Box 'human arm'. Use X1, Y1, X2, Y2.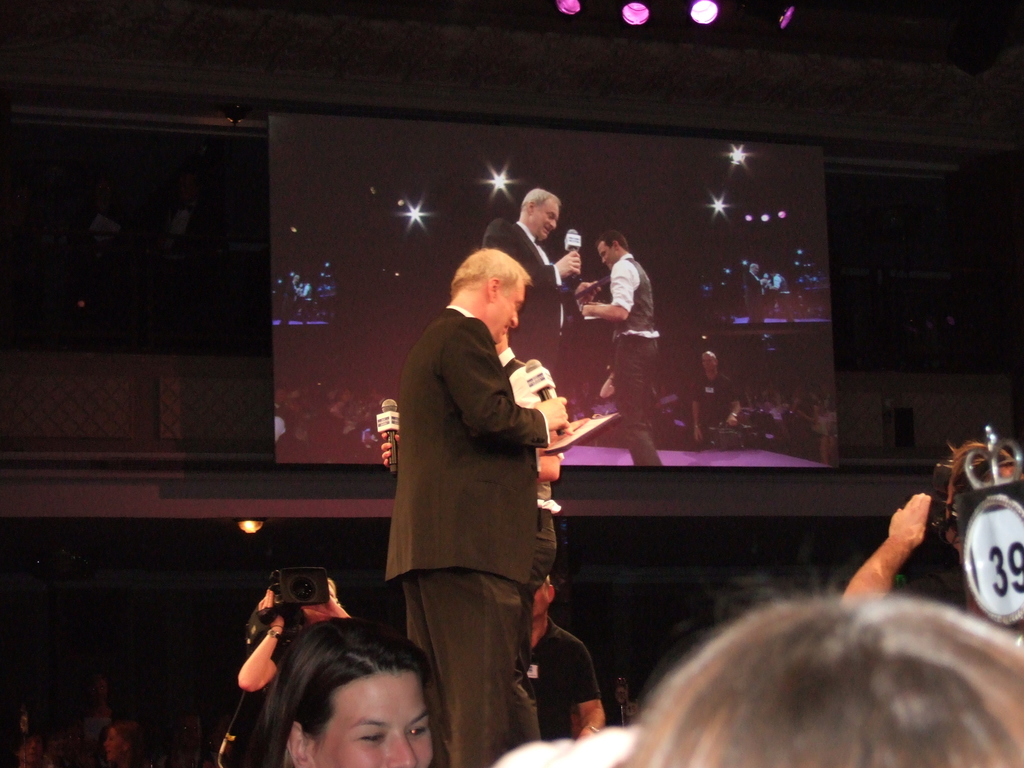
459, 333, 577, 456.
